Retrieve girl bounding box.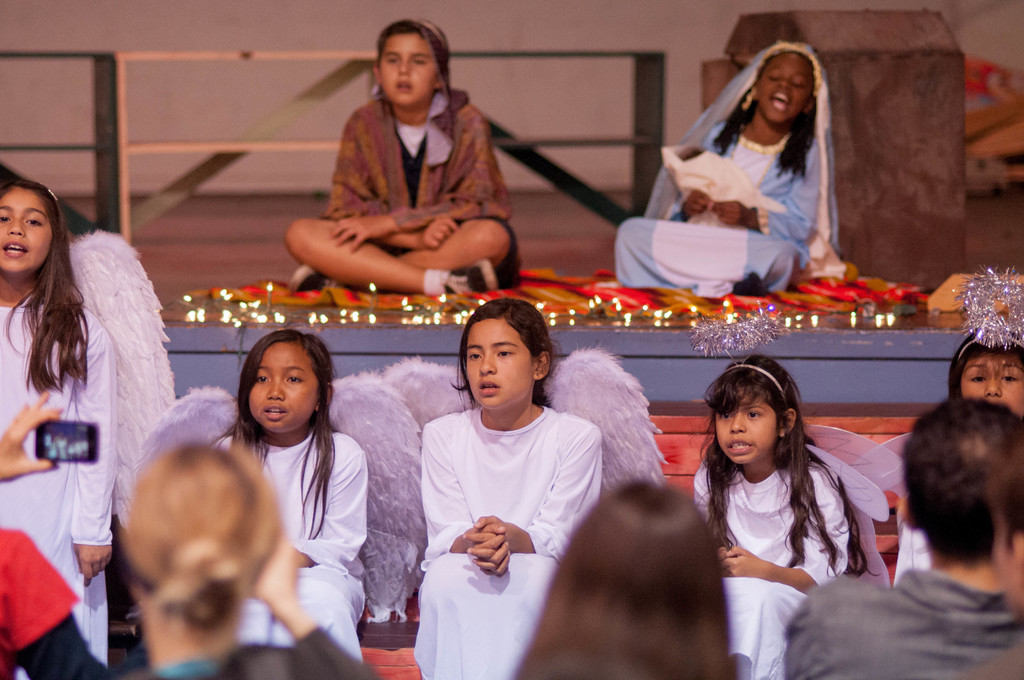
Bounding box: [284, 19, 521, 298].
